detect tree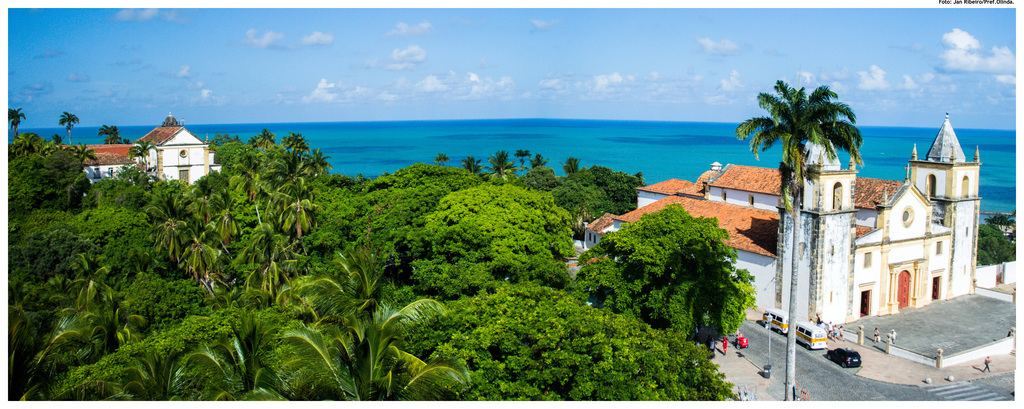
region(565, 158, 579, 172)
